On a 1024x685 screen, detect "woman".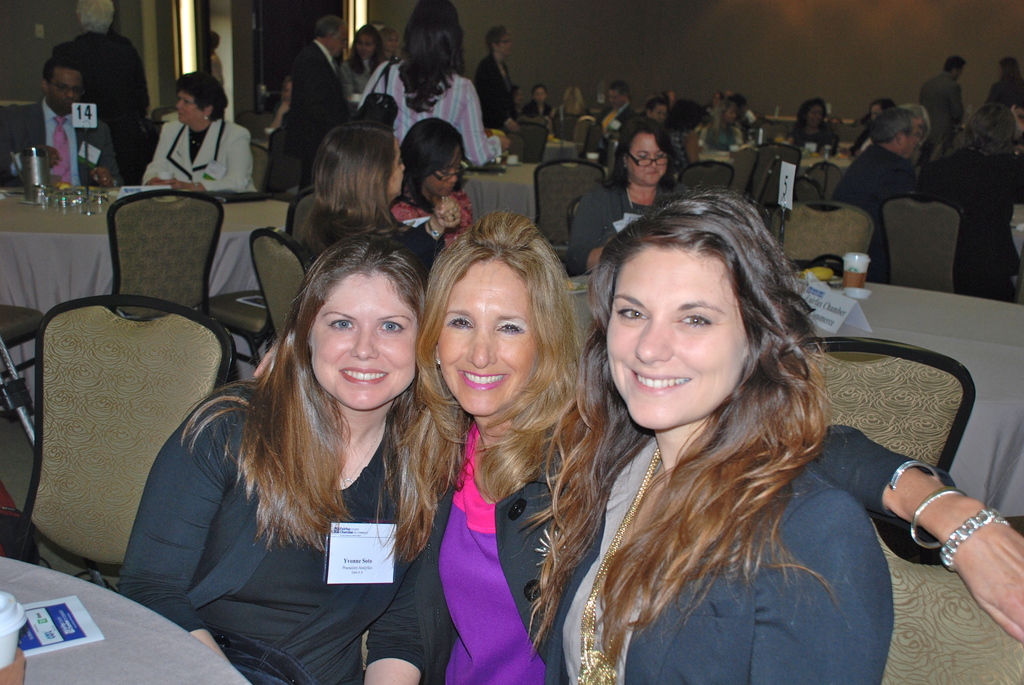
[531,79,557,122].
